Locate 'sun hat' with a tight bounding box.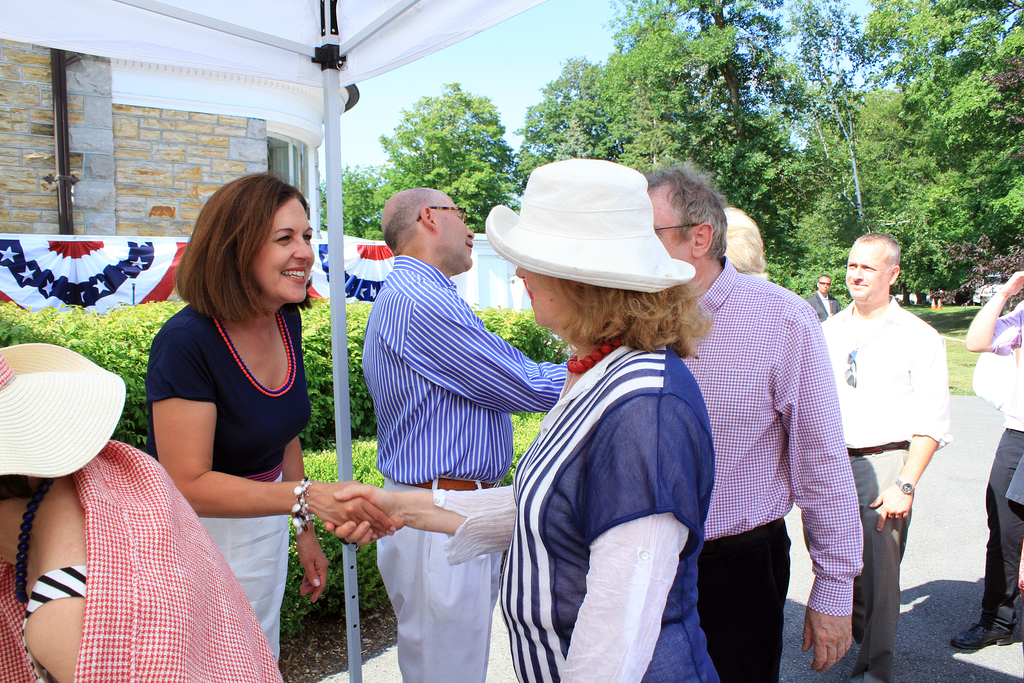
x1=0, y1=342, x2=125, y2=483.
